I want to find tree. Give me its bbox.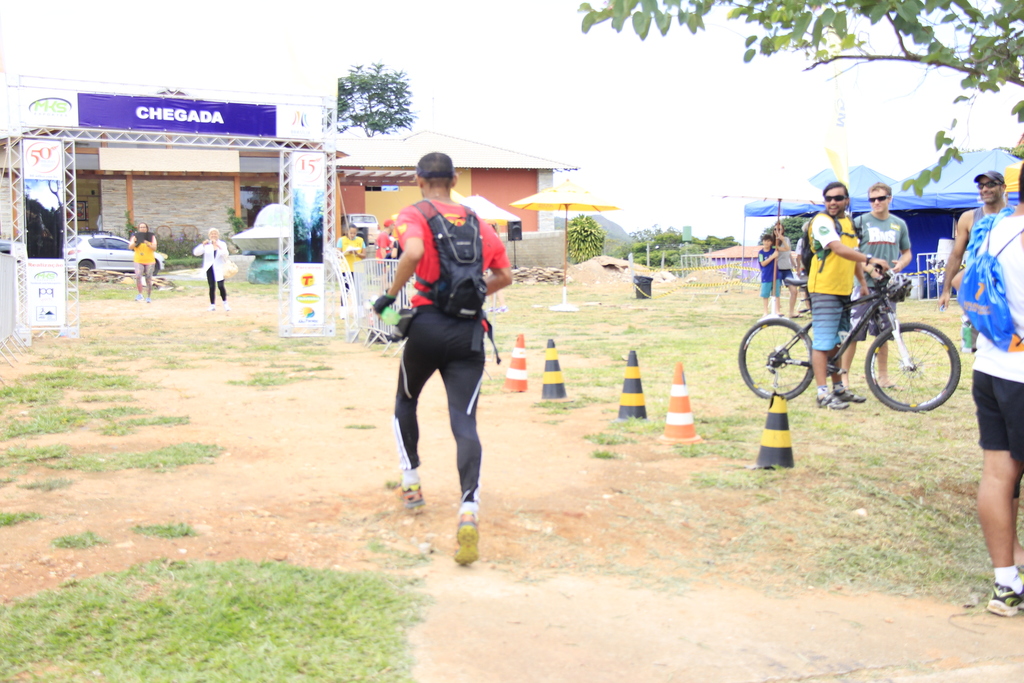
[left=342, top=54, right=413, bottom=130].
